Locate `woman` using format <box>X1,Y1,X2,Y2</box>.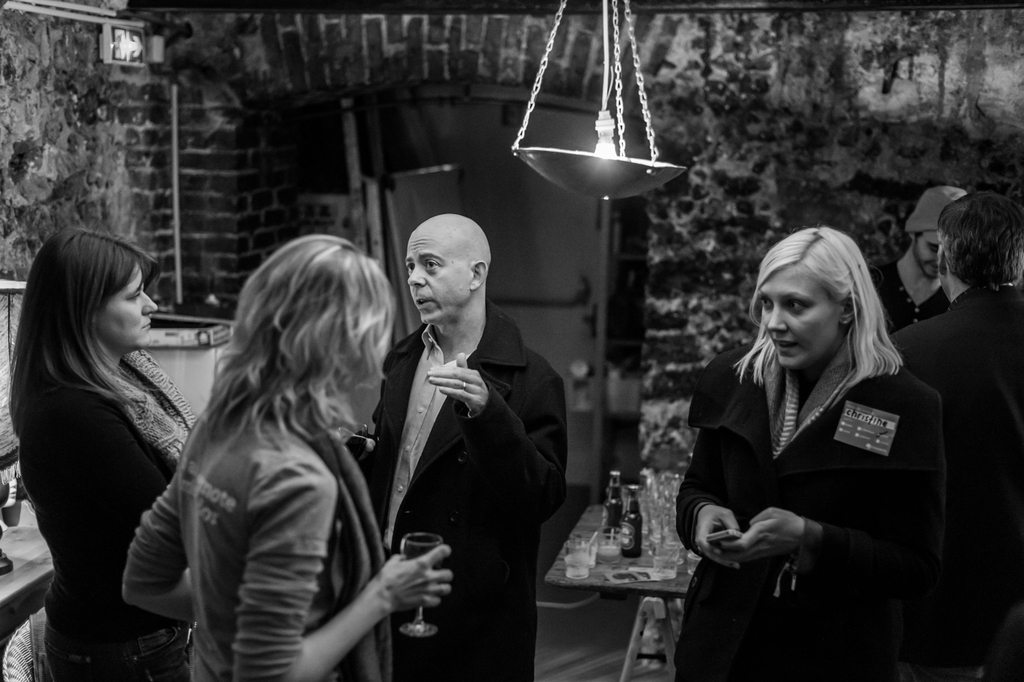
<box>6,224,198,681</box>.
